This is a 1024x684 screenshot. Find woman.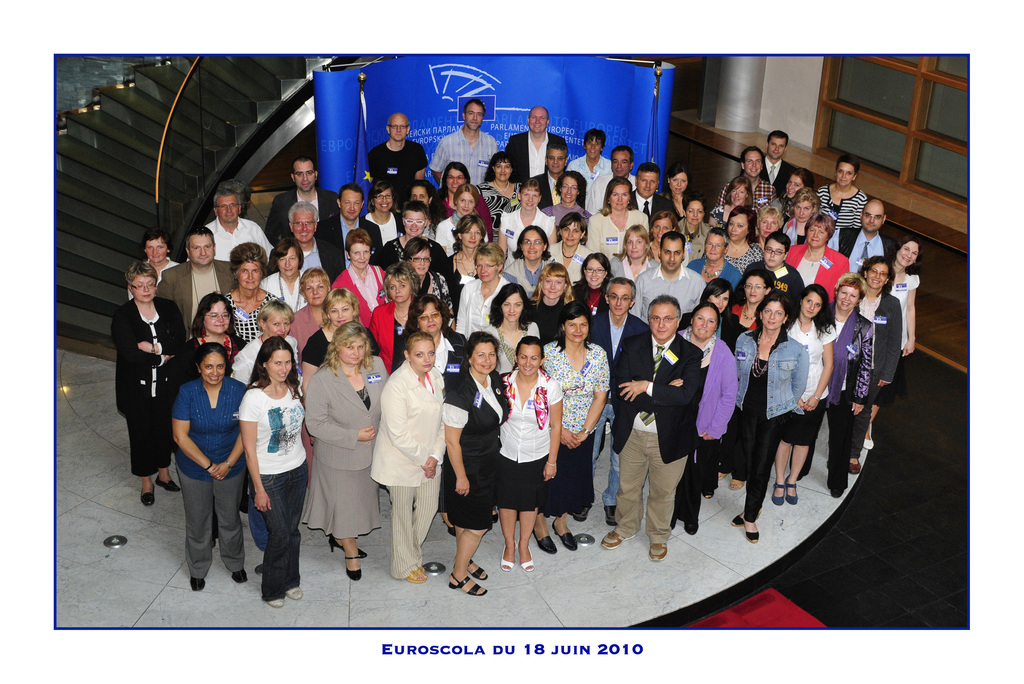
Bounding box: 544,302,612,548.
